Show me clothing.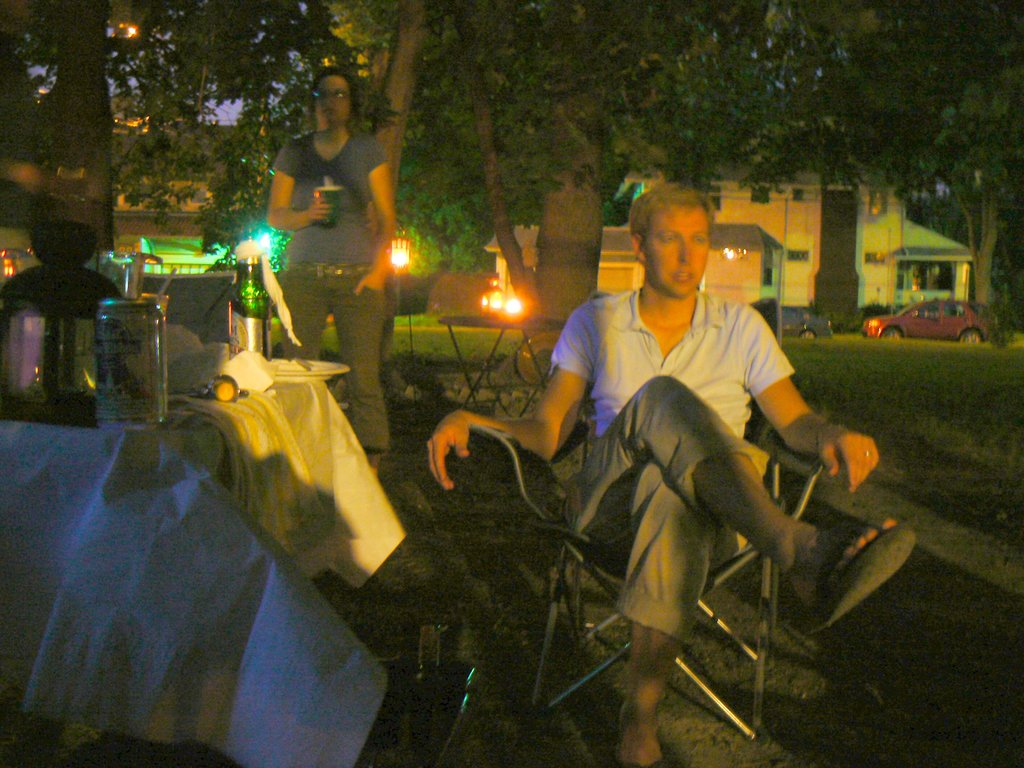
clothing is here: select_region(241, 134, 405, 455).
